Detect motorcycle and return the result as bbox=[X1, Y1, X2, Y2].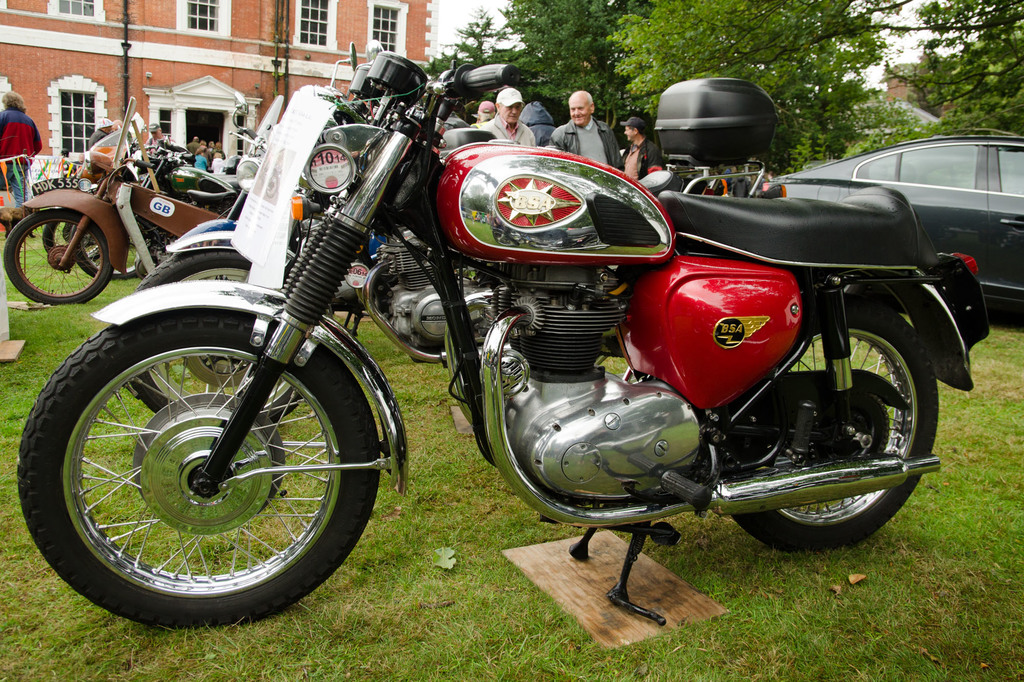
bbox=[3, 97, 251, 311].
